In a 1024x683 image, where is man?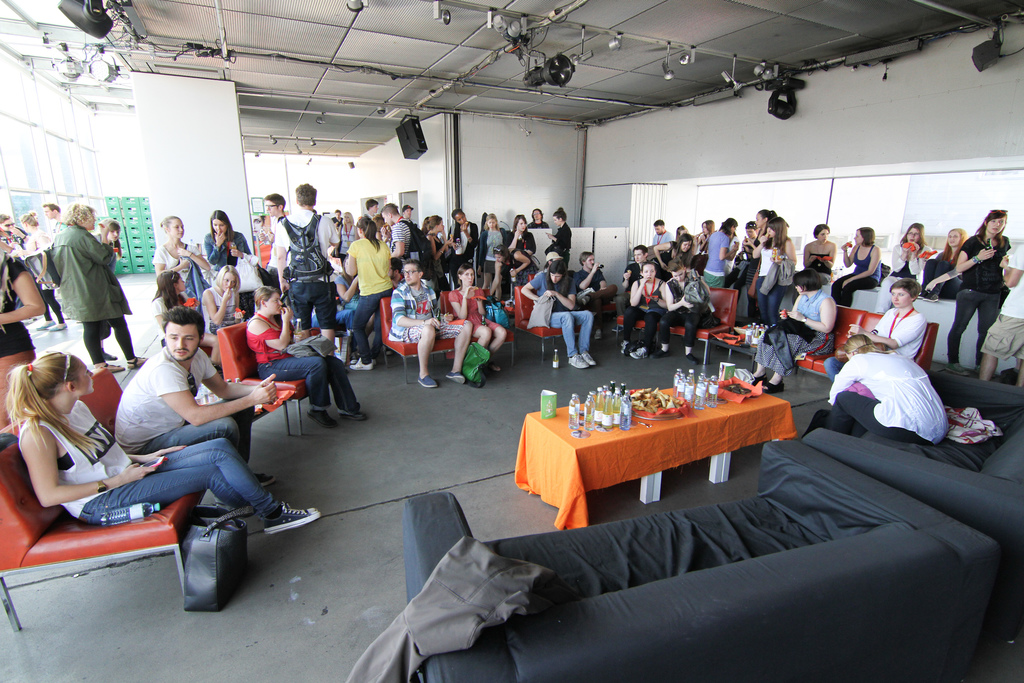
l=390, t=259, r=473, b=386.
